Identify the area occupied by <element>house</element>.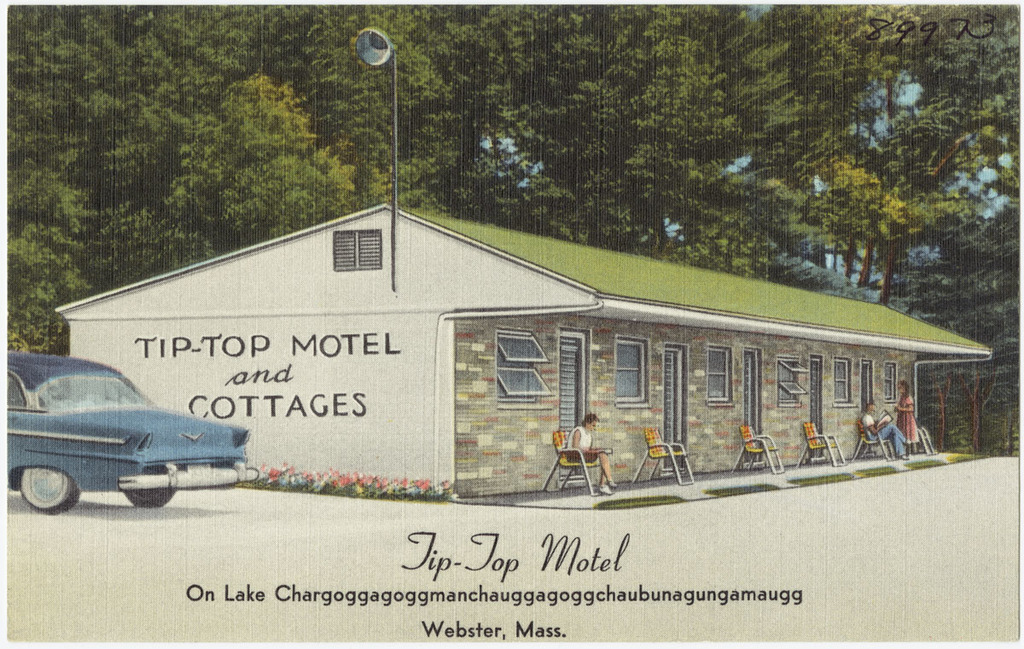
Area: box=[44, 230, 995, 494].
